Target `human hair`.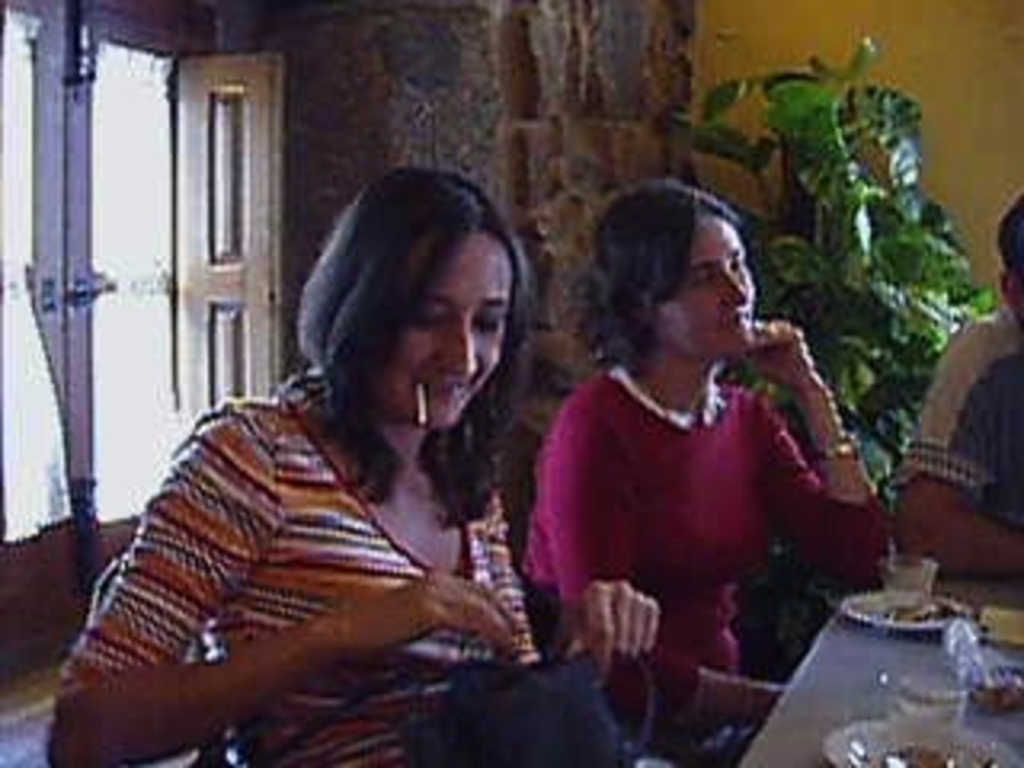
Target region: box=[586, 182, 768, 387].
